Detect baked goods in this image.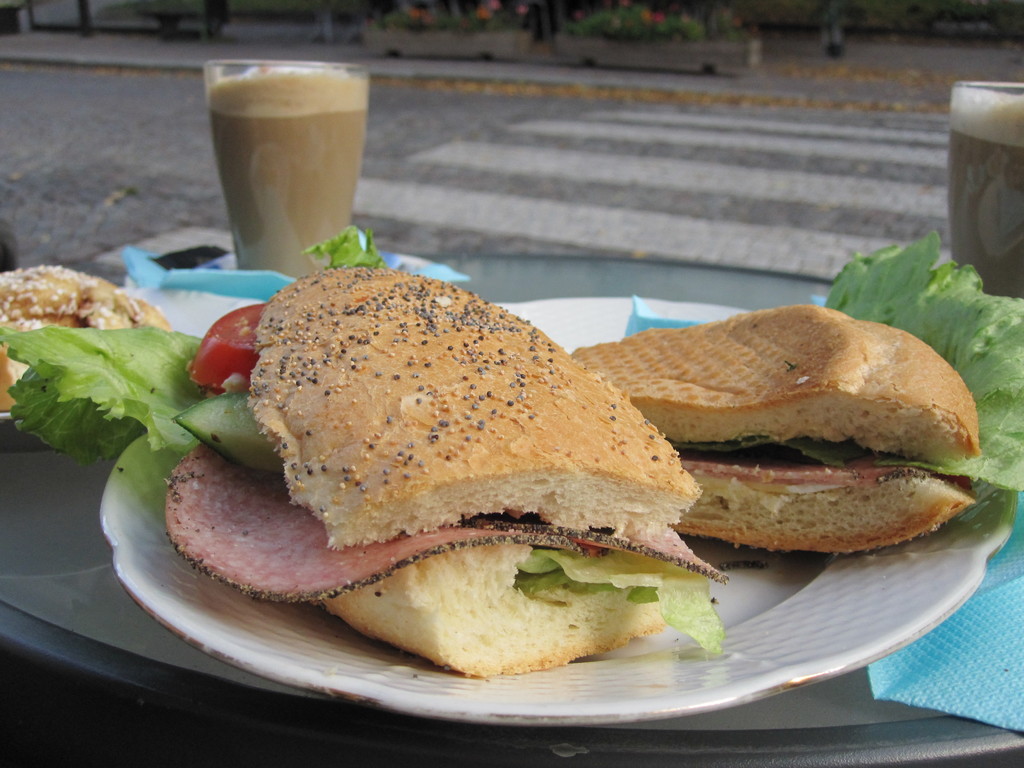
Detection: rect(0, 263, 175, 407).
